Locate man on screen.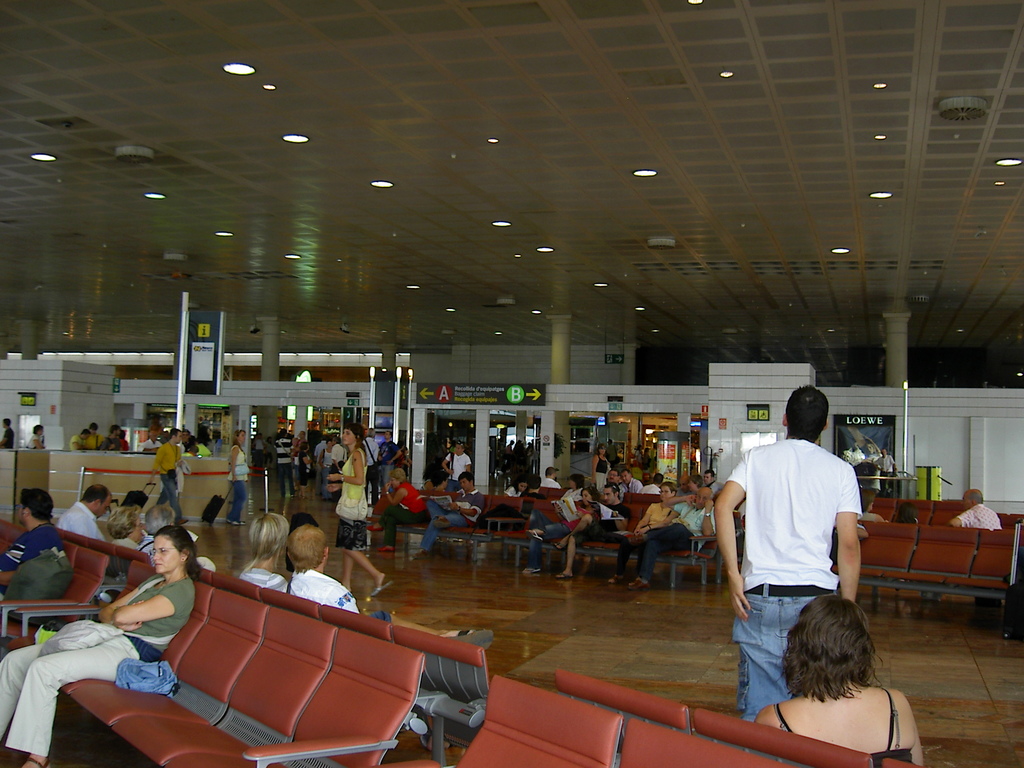
On screen at l=3, t=416, r=20, b=456.
